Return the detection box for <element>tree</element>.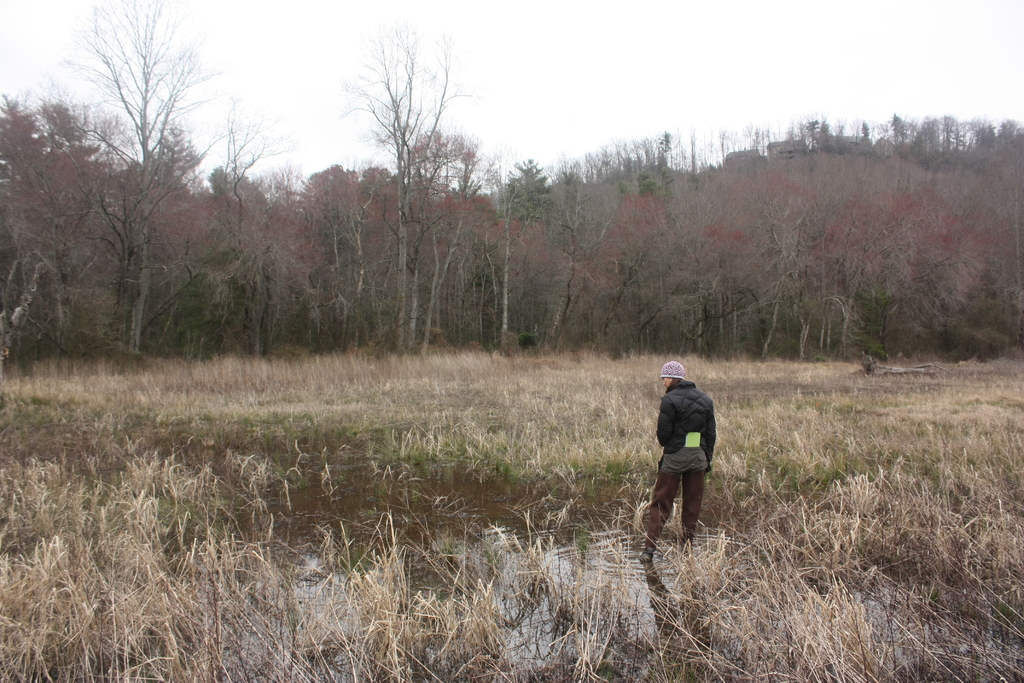
(410,126,492,347).
